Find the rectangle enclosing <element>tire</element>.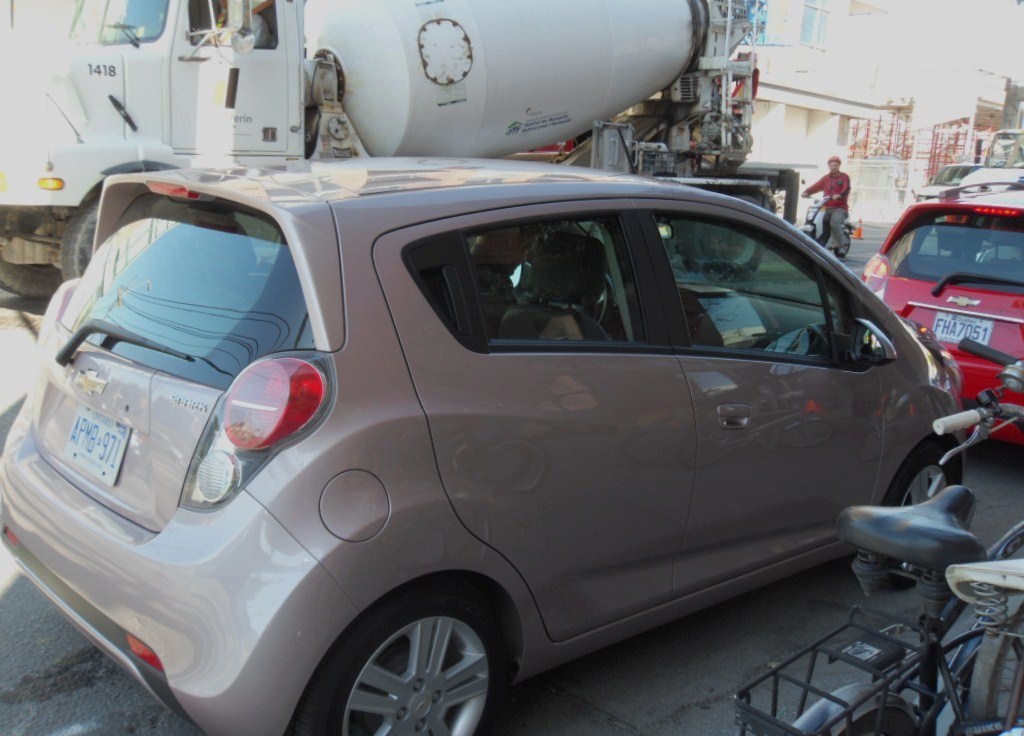
l=0, t=240, r=65, b=298.
